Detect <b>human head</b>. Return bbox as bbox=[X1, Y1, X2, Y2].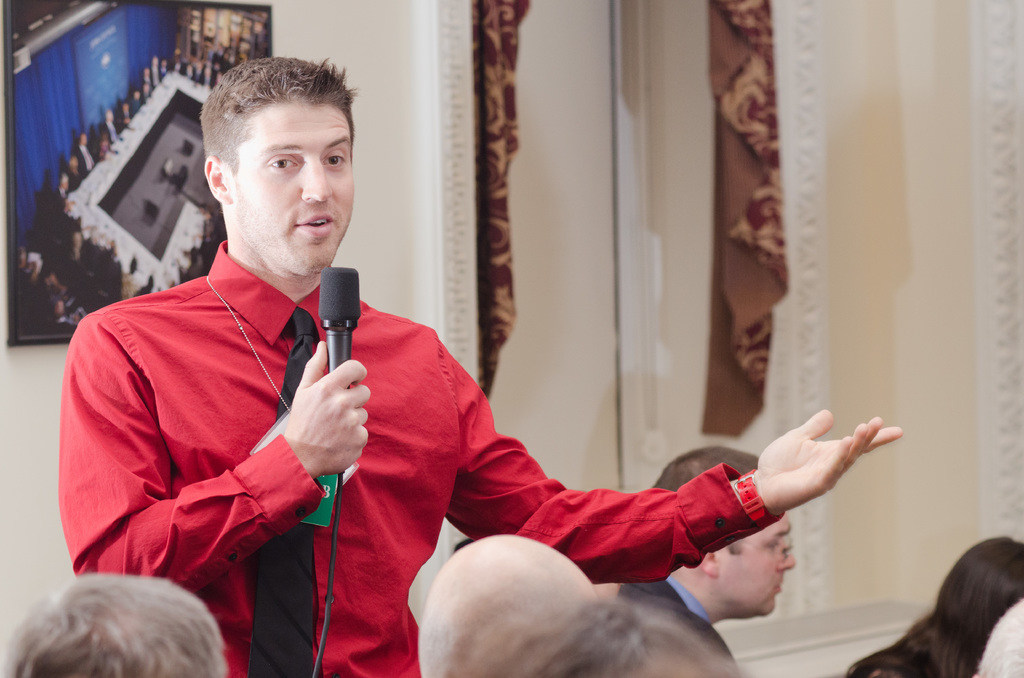
bbox=[564, 594, 739, 677].
